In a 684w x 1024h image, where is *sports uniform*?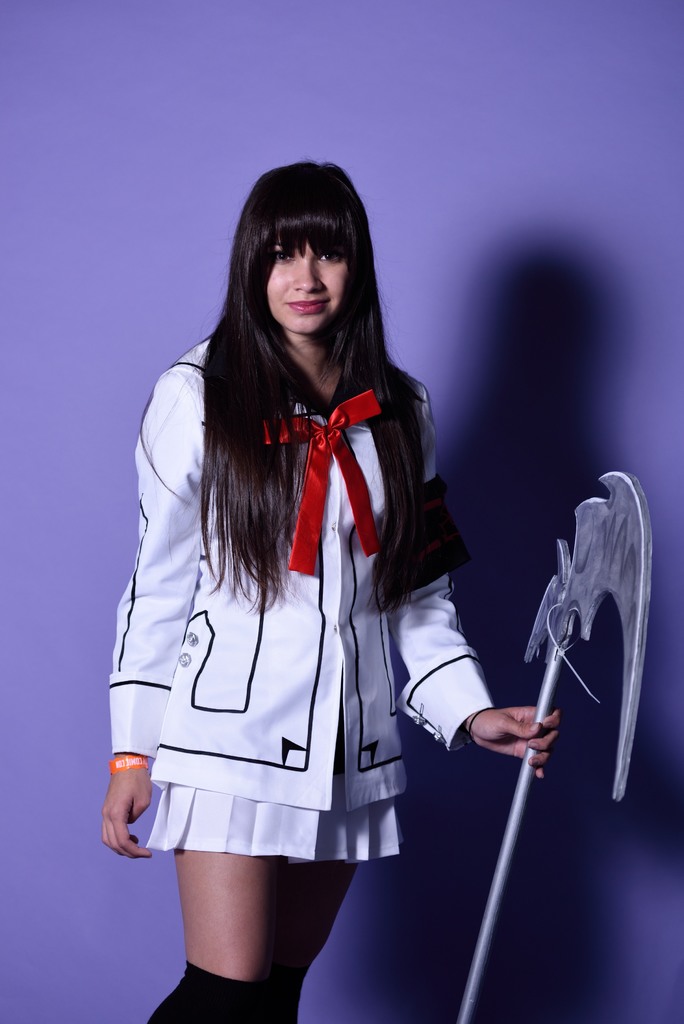
pyautogui.locateOnScreen(104, 337, 491, 868).
